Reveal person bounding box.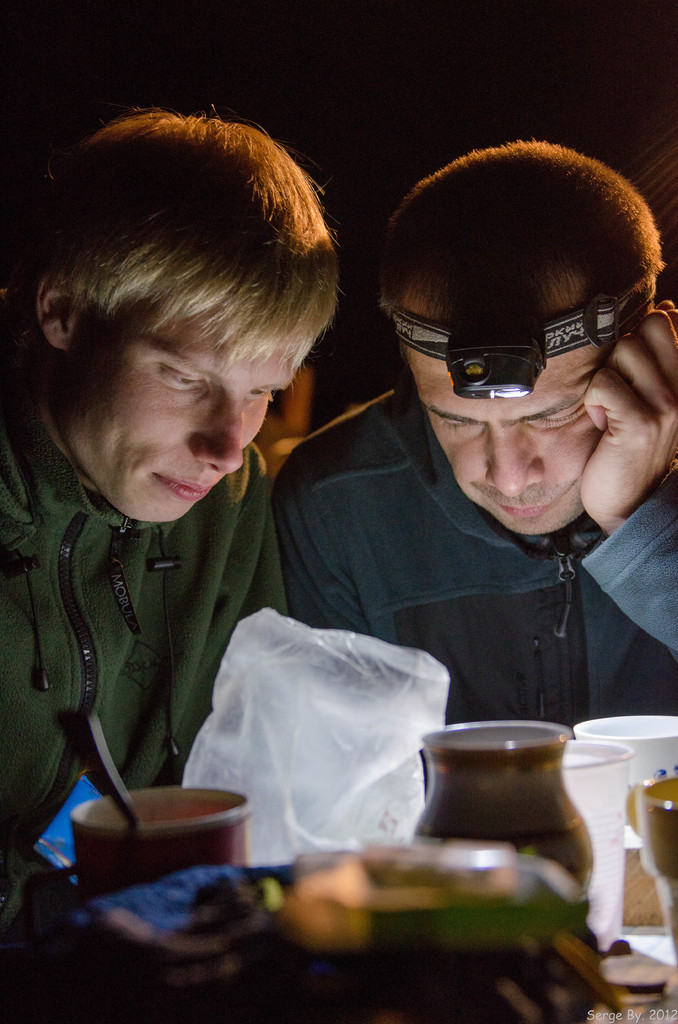
Revealed: bbox=[0, 102, 343, 897].
